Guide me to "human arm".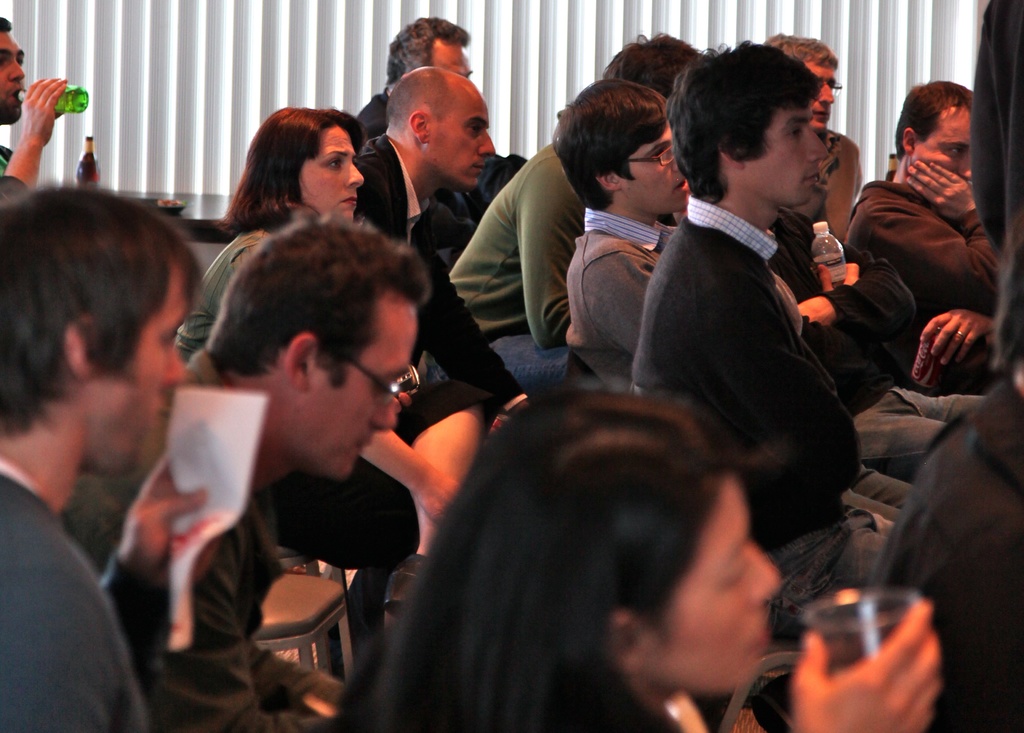
Guidance: x1=353 y1=429 x2=461 y2=524.
